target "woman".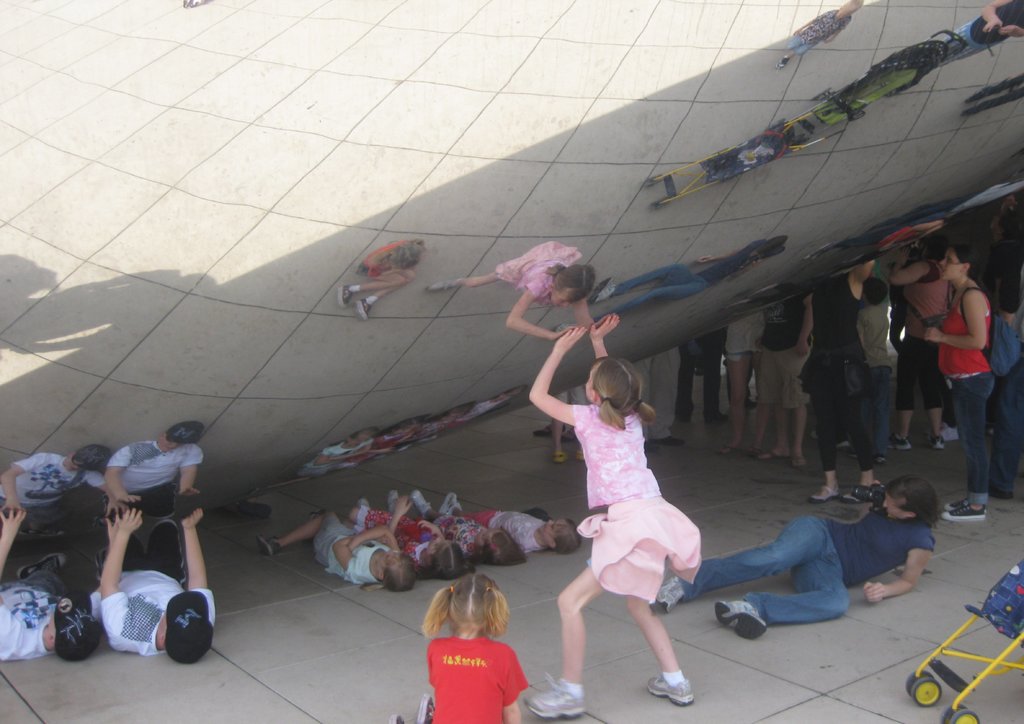
Target region: 805 262 876 502.
